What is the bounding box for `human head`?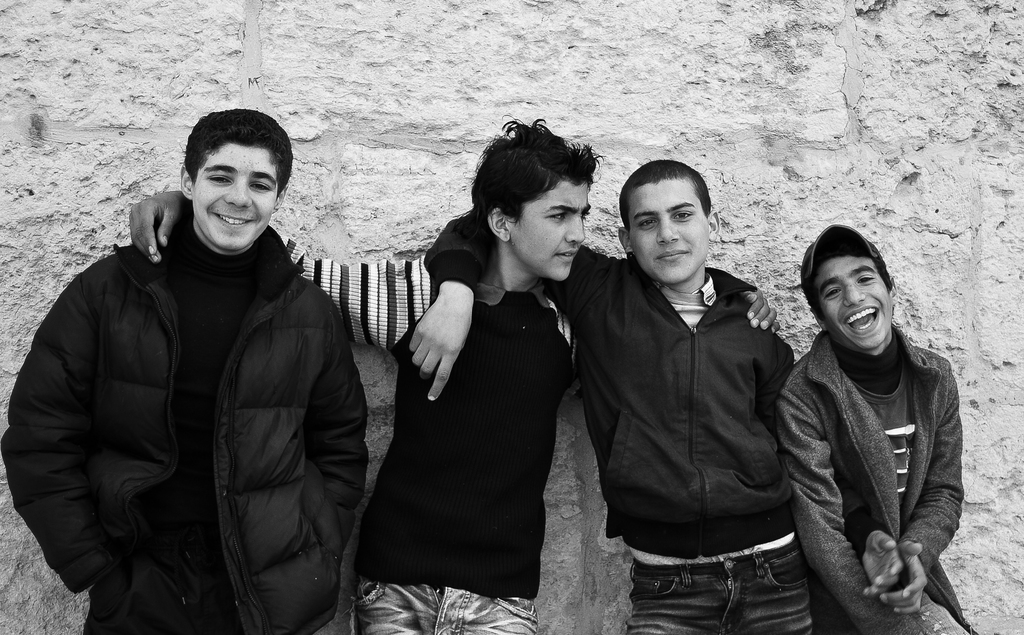
[x1=470, y1=125, x2=598, y2=289].
